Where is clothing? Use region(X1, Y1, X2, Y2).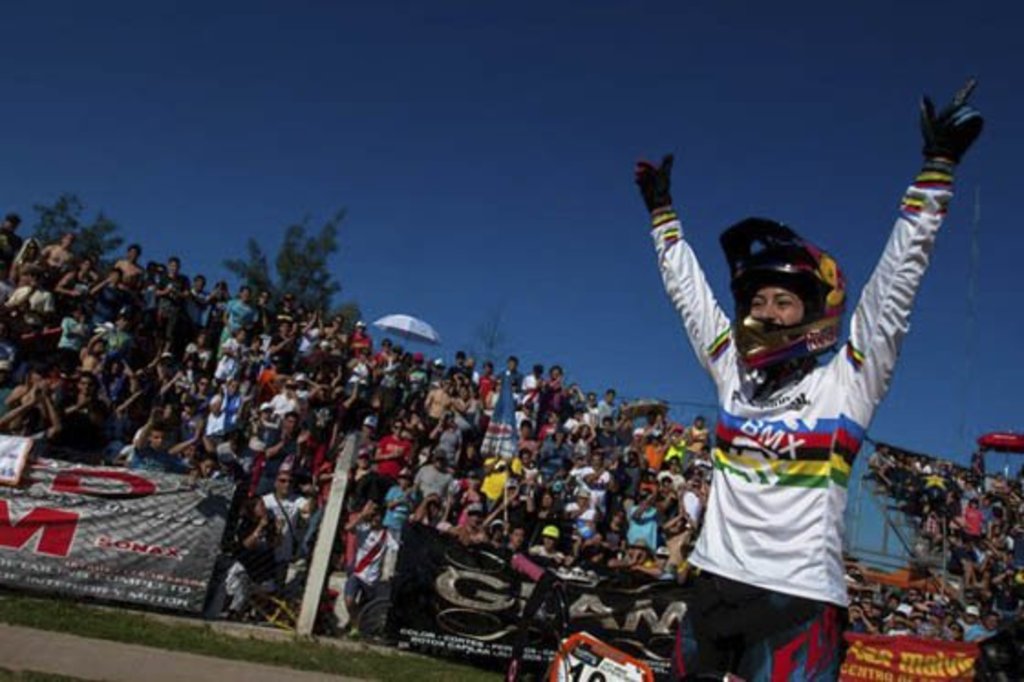
region(137, 442, 185, 490).
